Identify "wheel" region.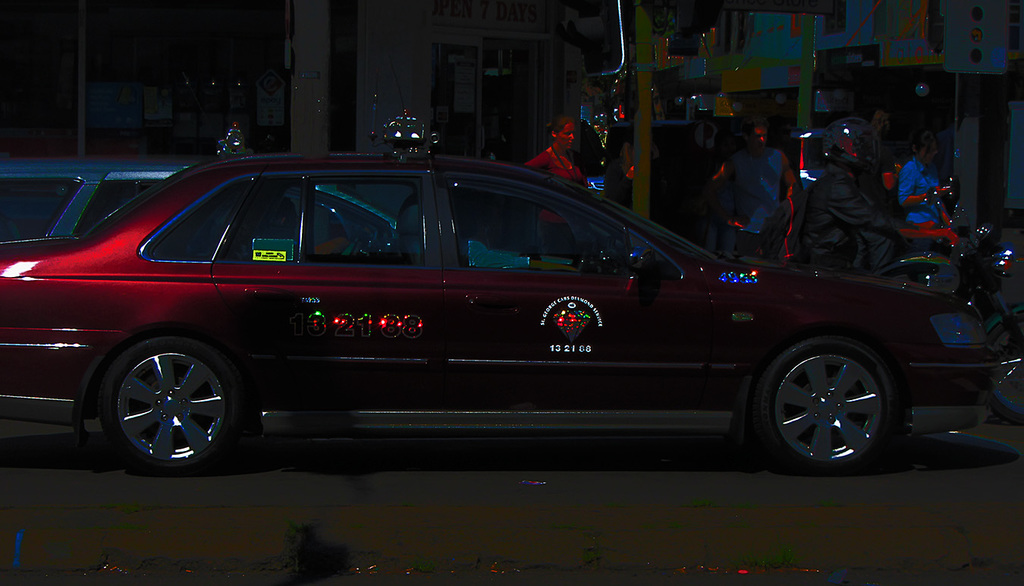
Region: crop(92, 333, 228, 468).
